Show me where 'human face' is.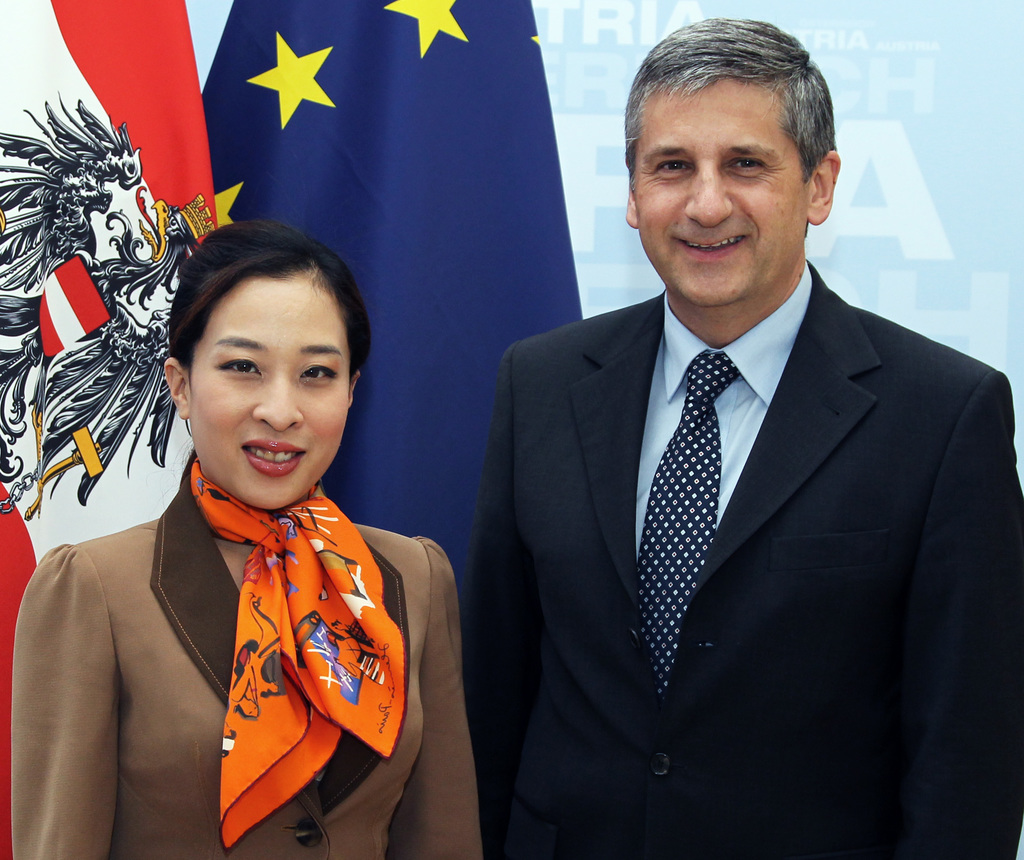
'human face' is at box(634, 74, 814, 296).
